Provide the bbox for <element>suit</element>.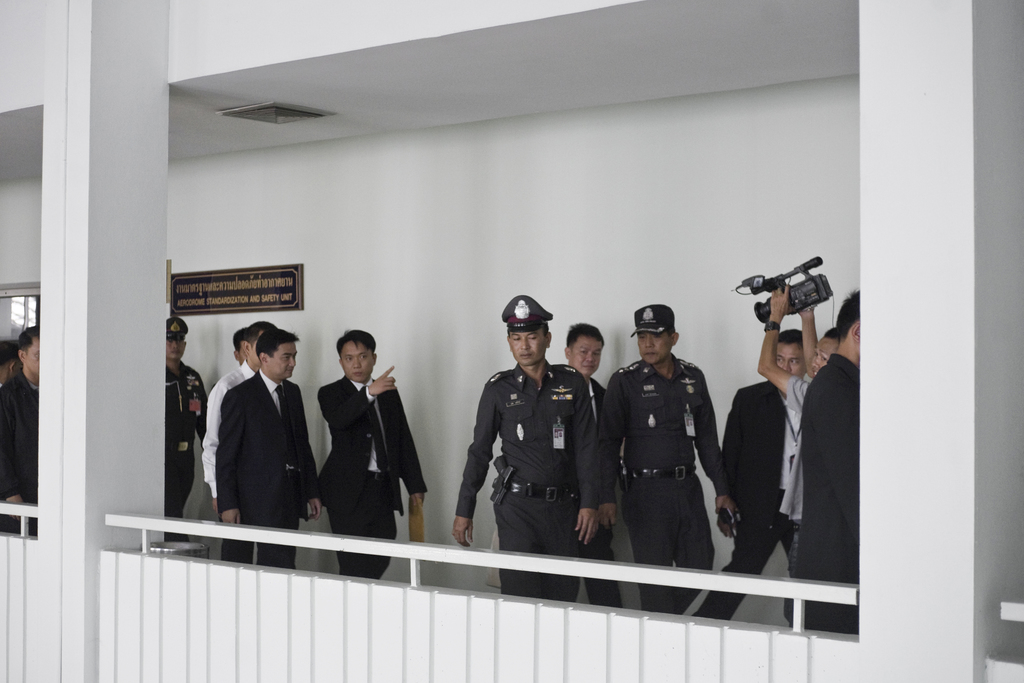
[left=715, top=375, right=794, bottom=621].
